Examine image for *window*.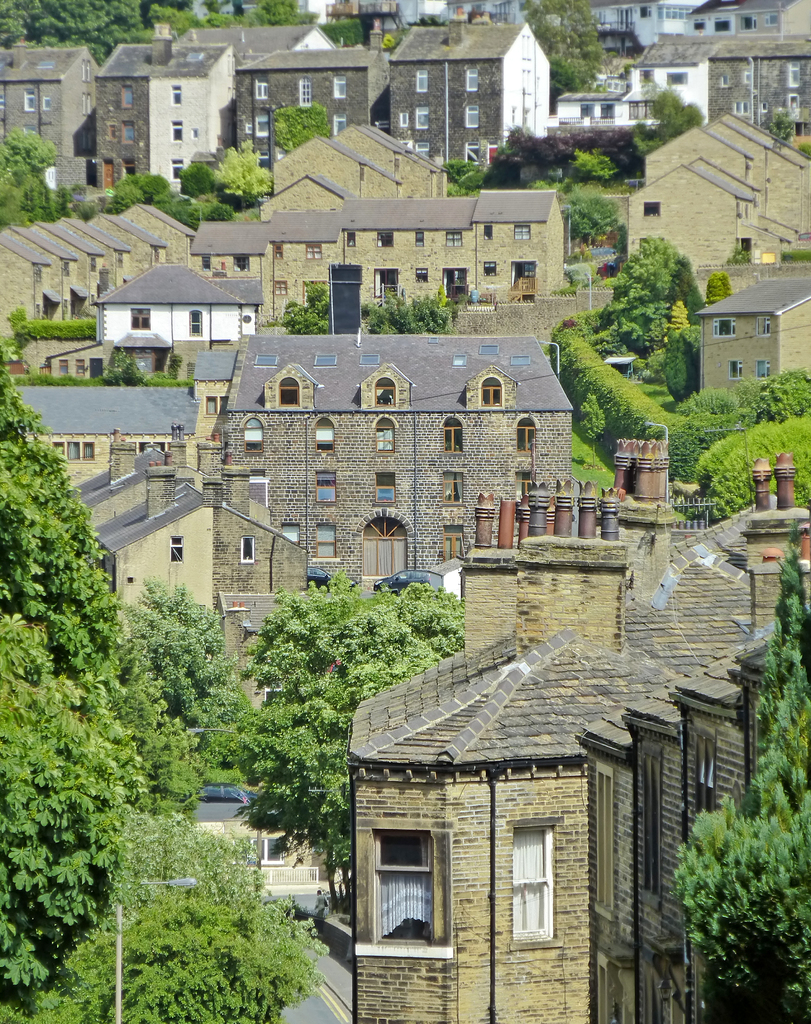
Examination result: l=234, t=250, r=248, b=273.
